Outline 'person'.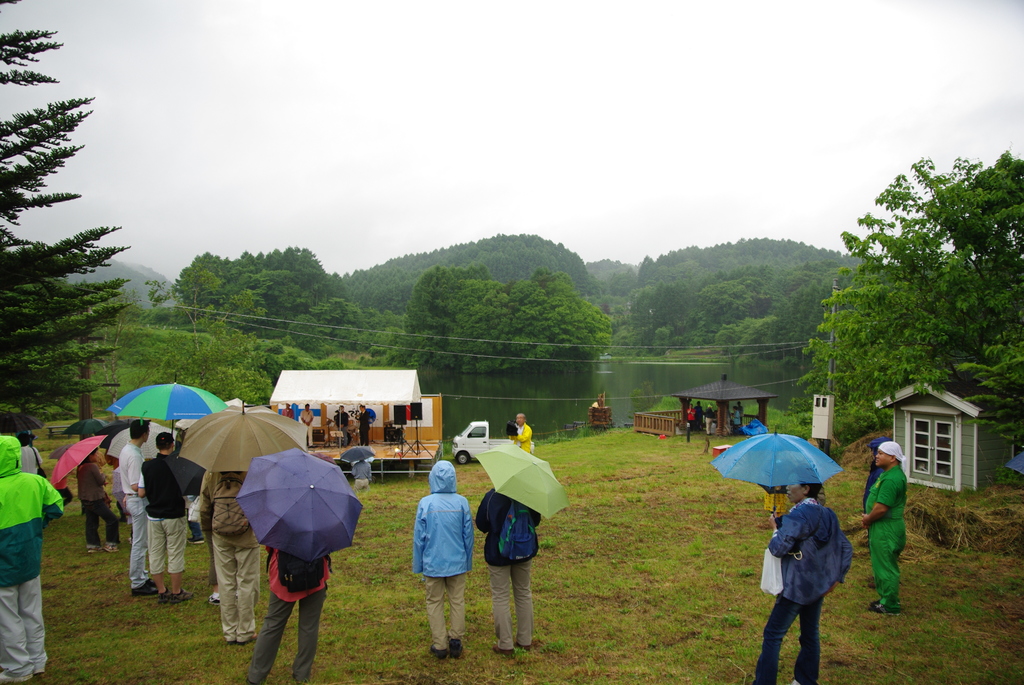
Outline: l=682, t=401, r=696, b=426.
